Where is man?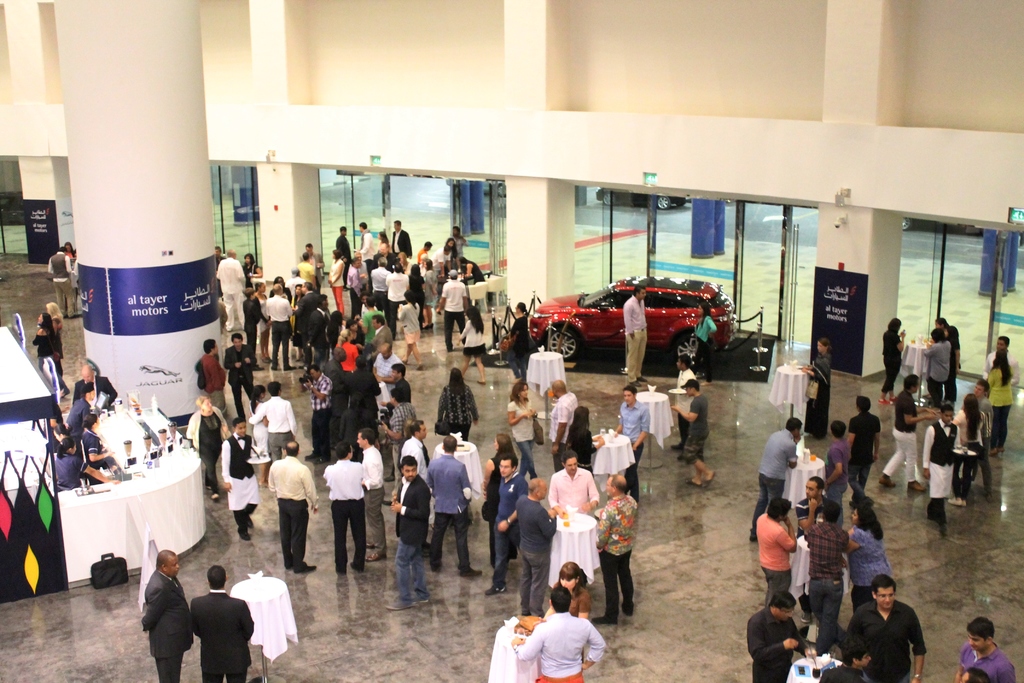
378/388/414/446.
